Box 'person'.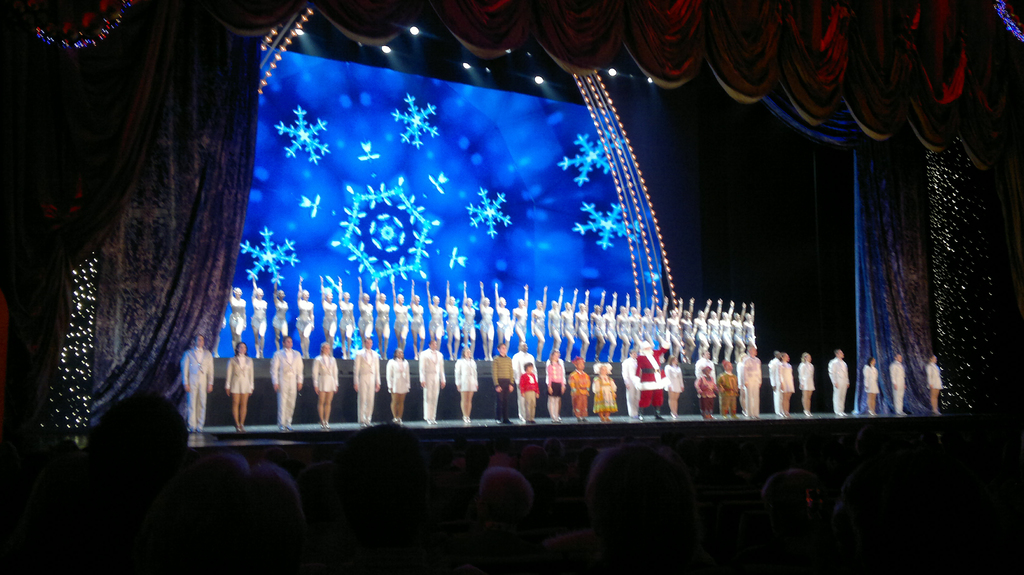
[663,351,684,417].
